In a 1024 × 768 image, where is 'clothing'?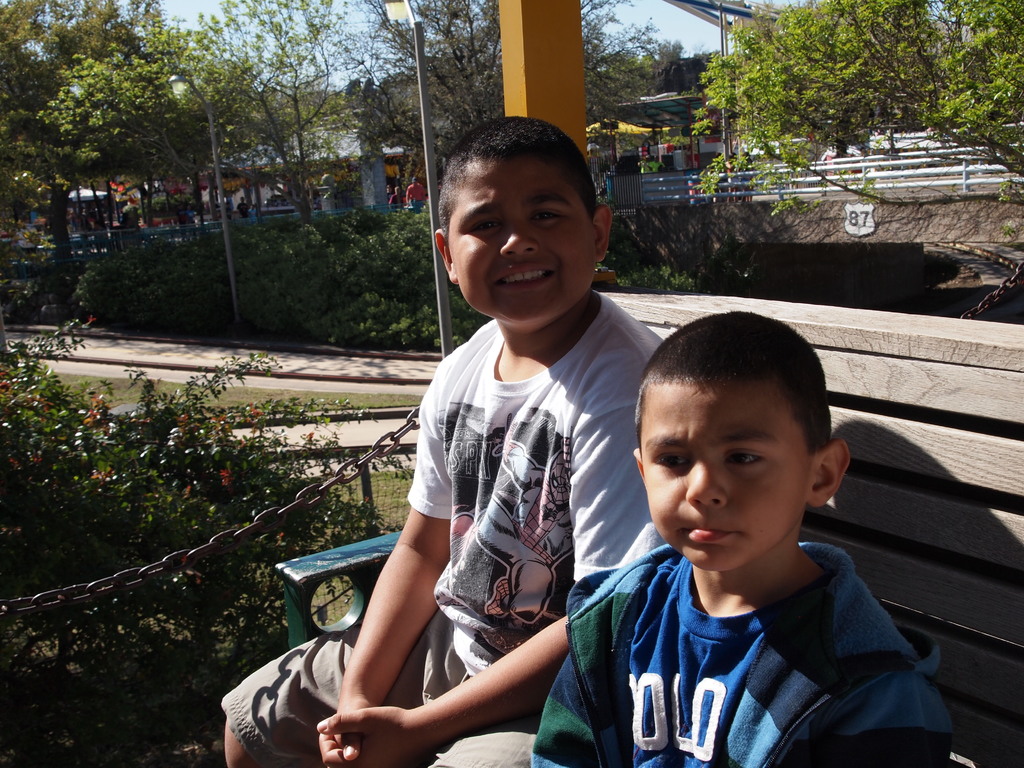
l=216, t=283, r=675, b=767.
